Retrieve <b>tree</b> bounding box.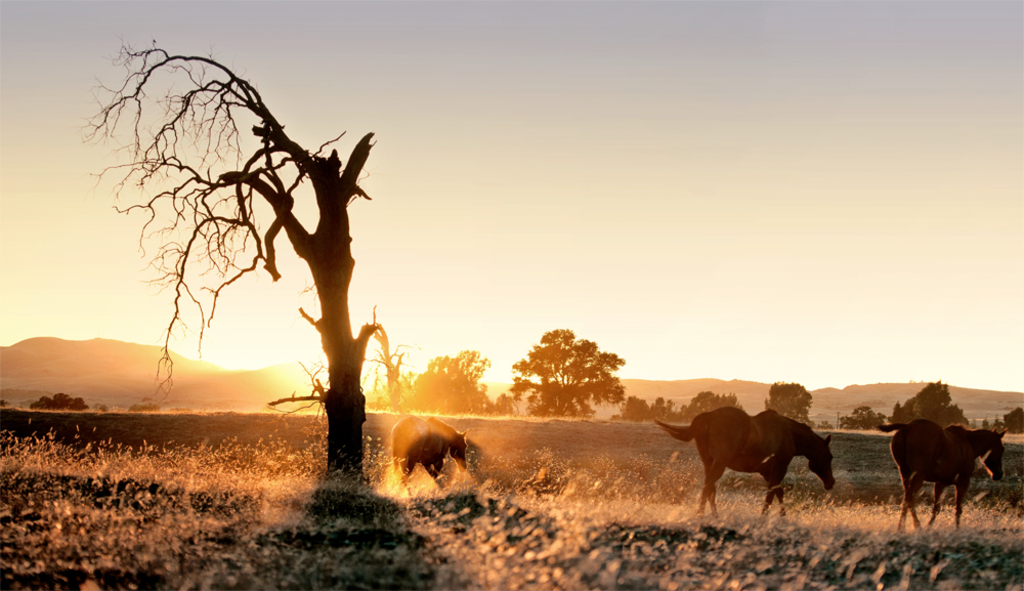
Bounding box: select_region(630, 392, 652, 424).
